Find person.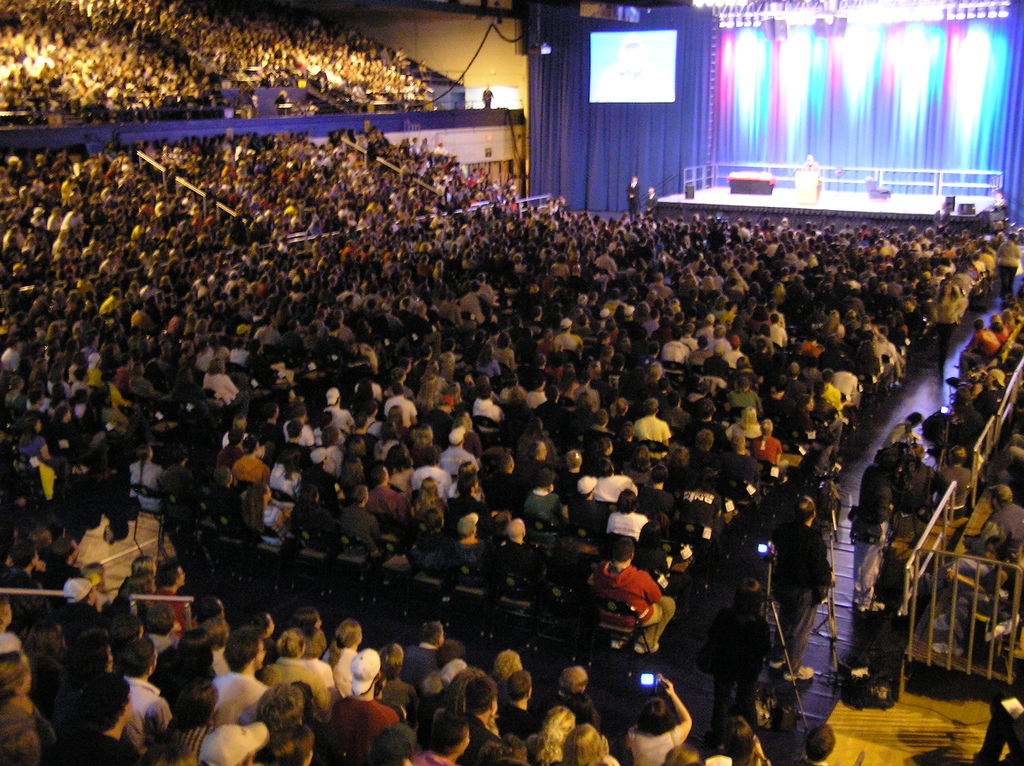
<bbox>382, 644, 402, 689</bbox>.
